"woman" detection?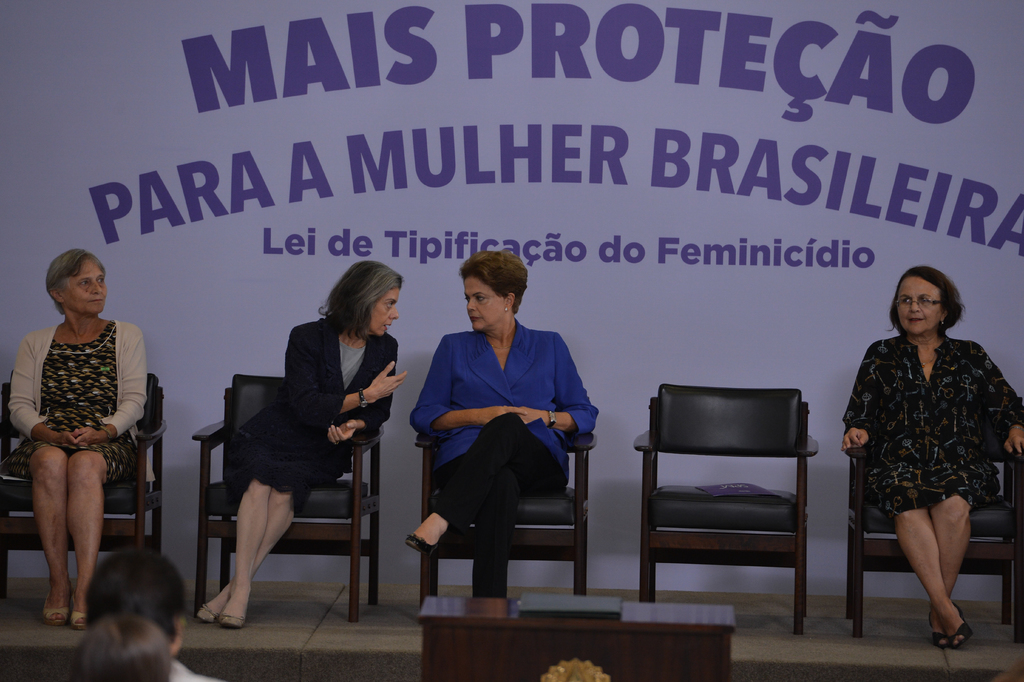
402/254/600/594
